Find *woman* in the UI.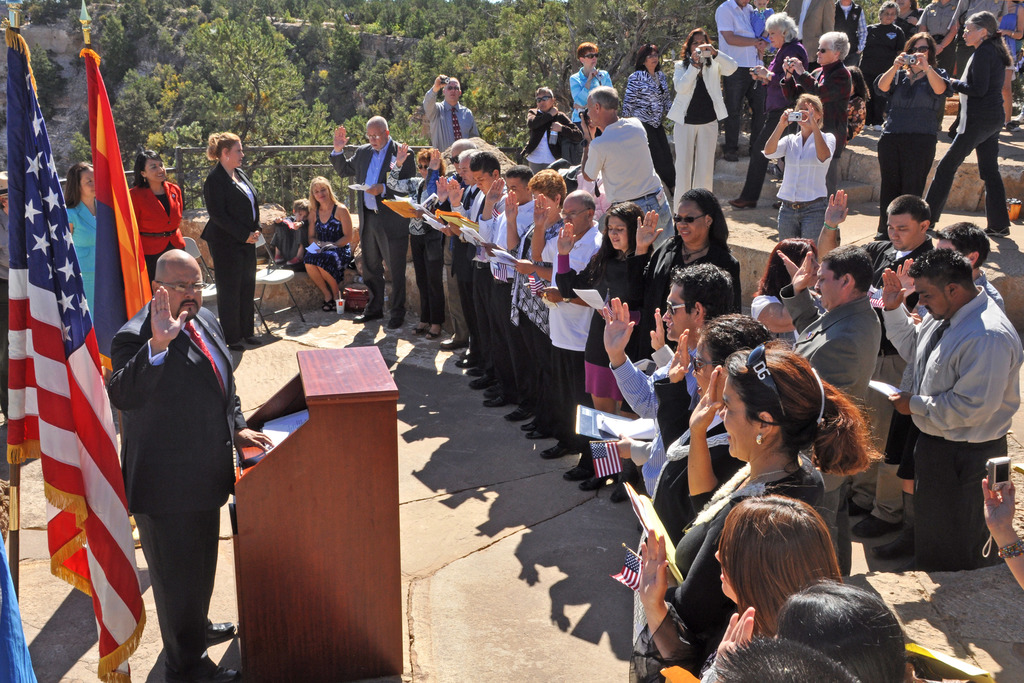
UI element at pyautogui.locateOnScreen(778, 34, 853, 245).
